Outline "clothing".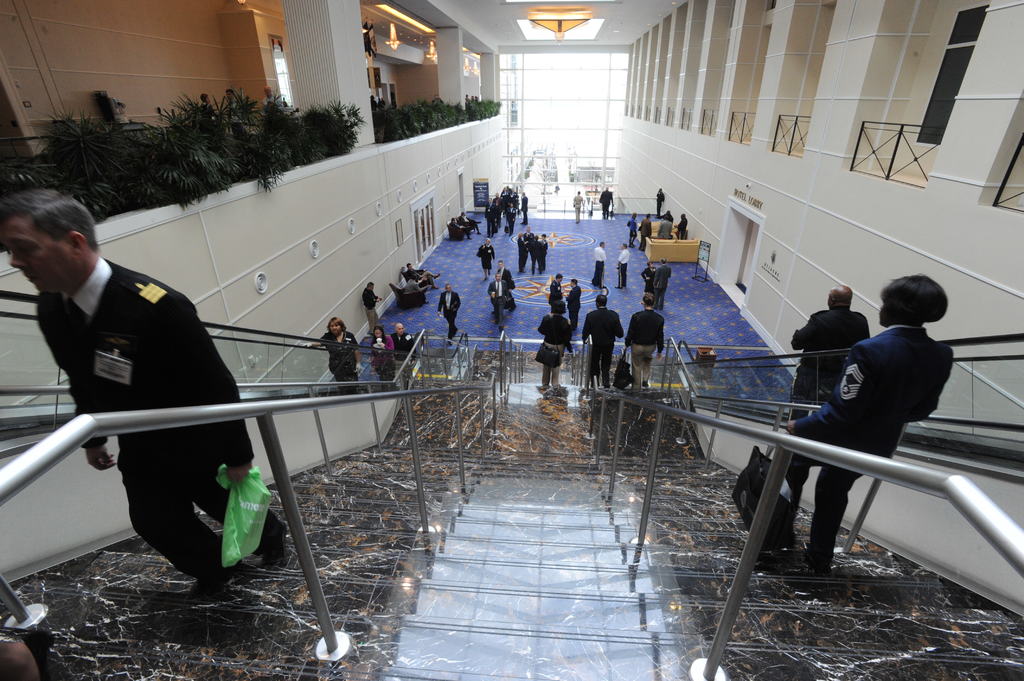
Outline: <bbox>650, 185, 667, 217</bbox>.
